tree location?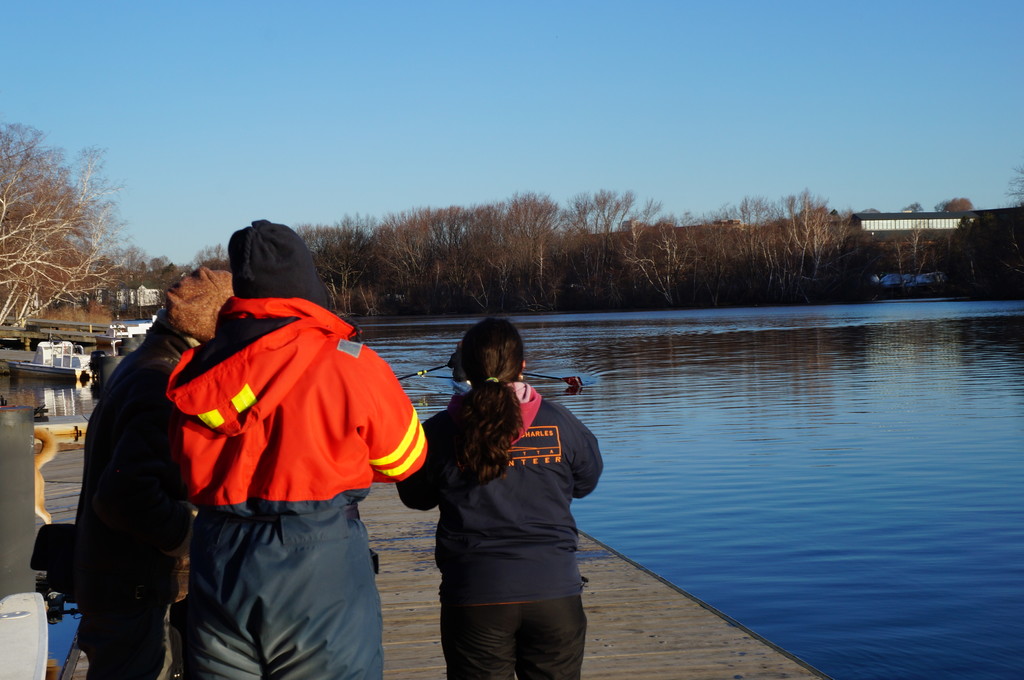
bbox=(0, 117, 124, 333)
